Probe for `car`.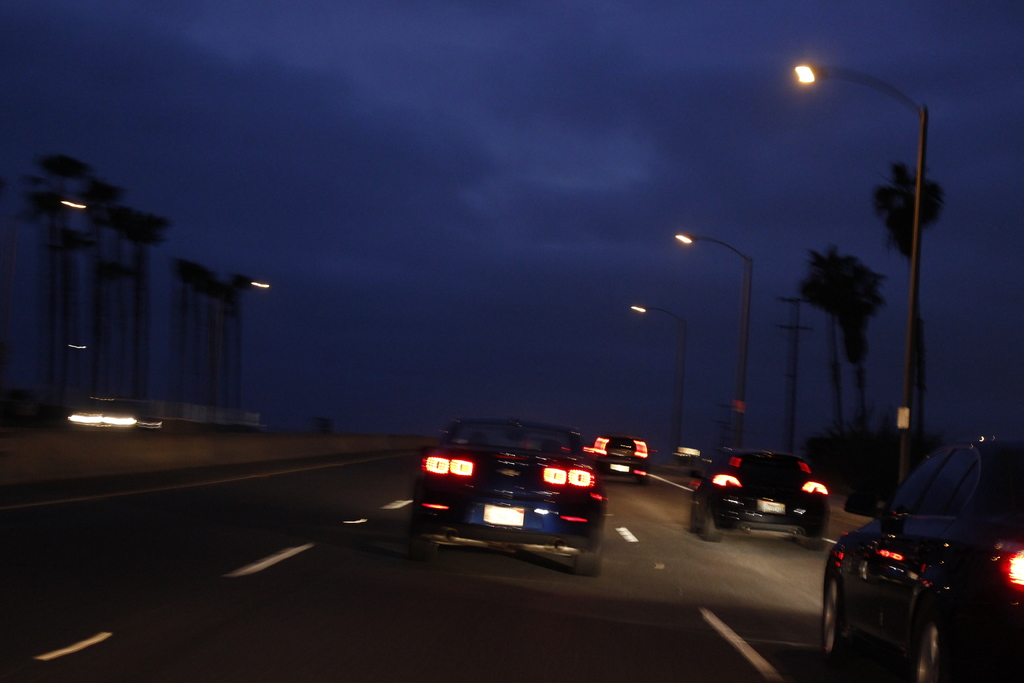
Probe result: Rect(420, 414, 605, 579).
